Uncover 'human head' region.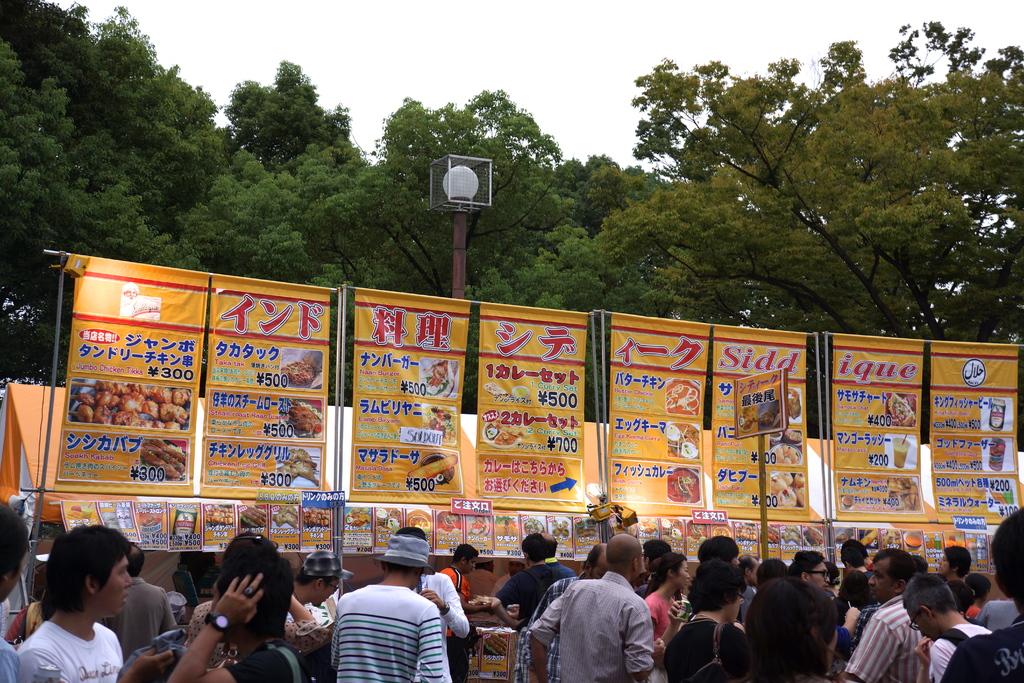
Uncovered: (518,529,548,566).
